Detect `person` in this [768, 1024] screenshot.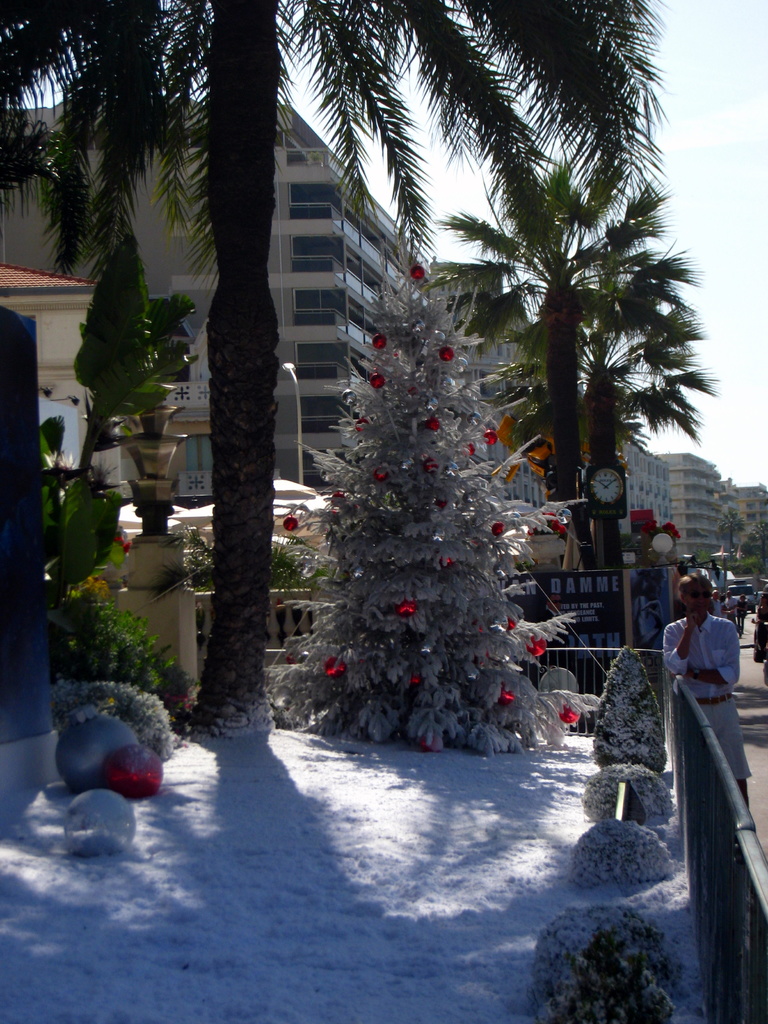
Detection: x1=740, y1=590, x2=751, y2=627.
